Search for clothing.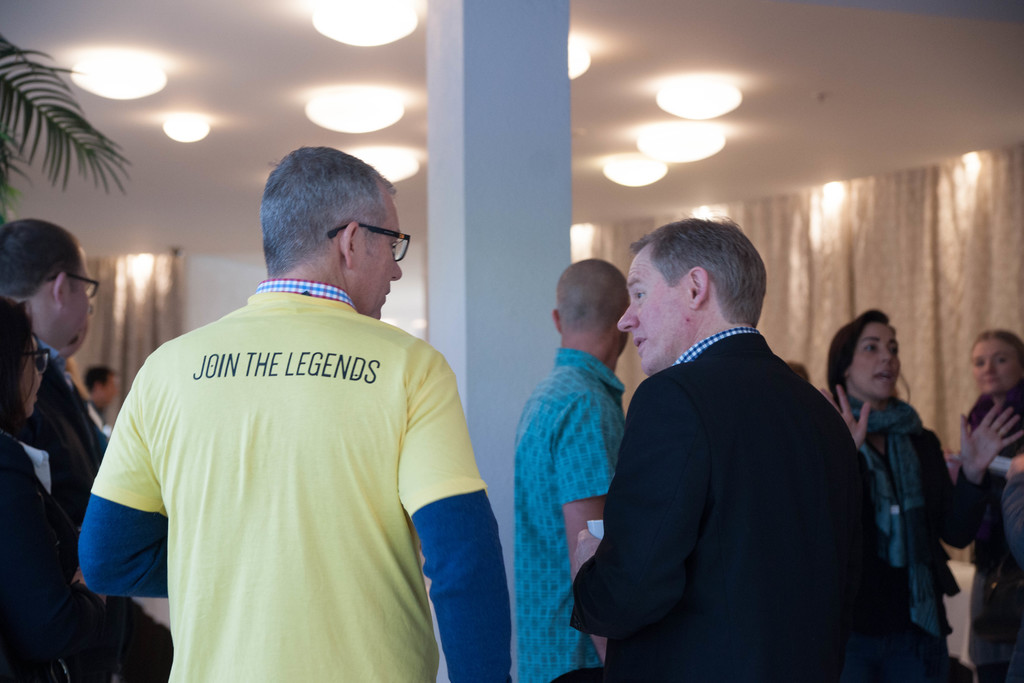
Found at bbox=(568, 322, 906, 682).
